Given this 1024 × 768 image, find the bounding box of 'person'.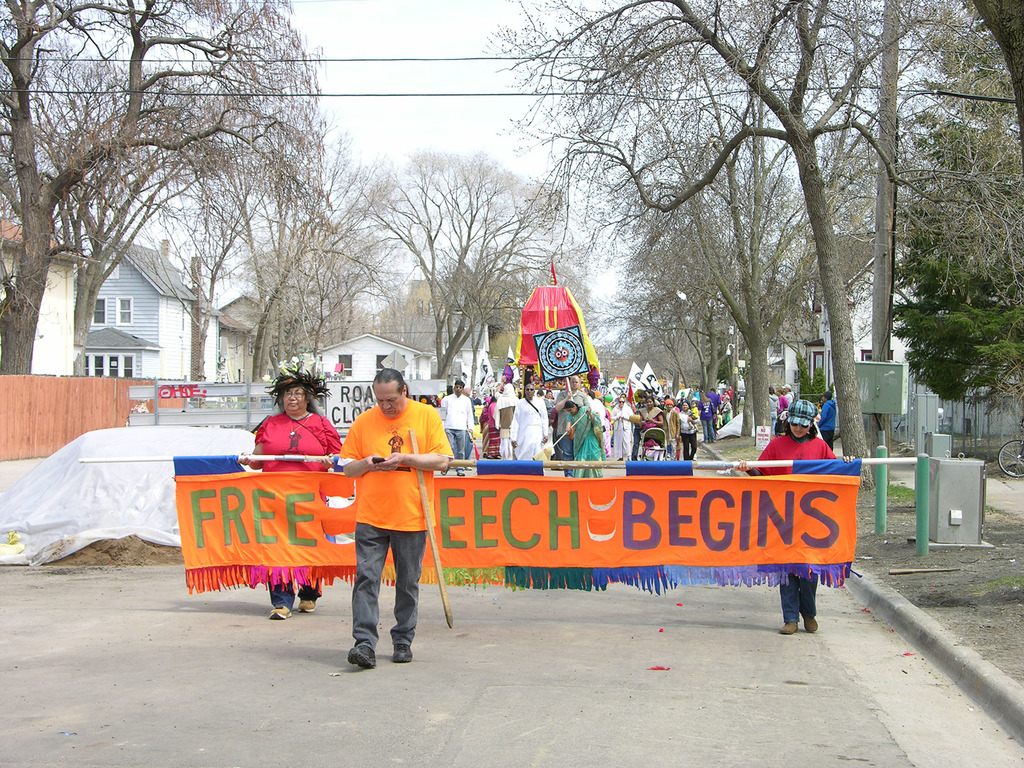
{"left": 439, "top": 380, "right": 485, "bottom": 452}.
